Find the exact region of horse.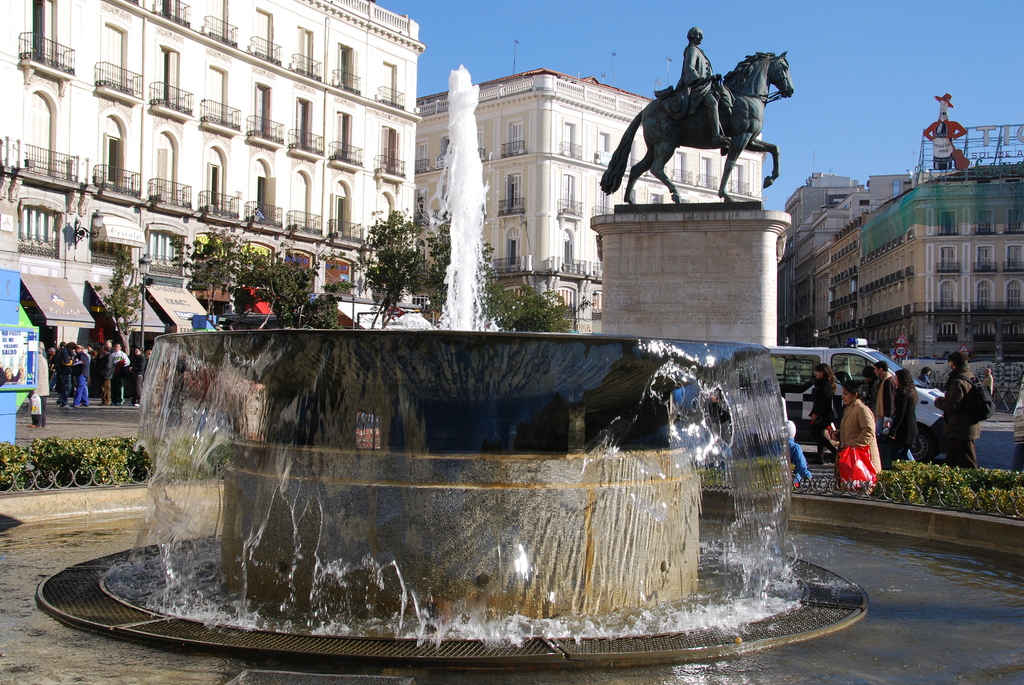
Exact region: detection(598, 52, 795, 205).
